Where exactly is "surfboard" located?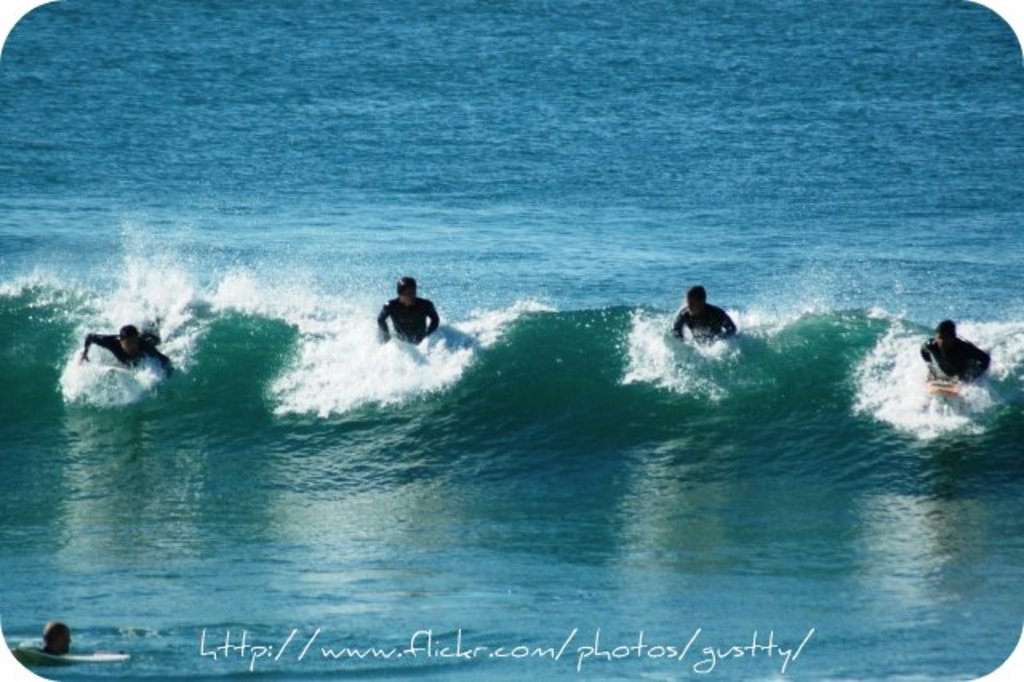
Its bounding box is box(11, 644, 134, 666).
